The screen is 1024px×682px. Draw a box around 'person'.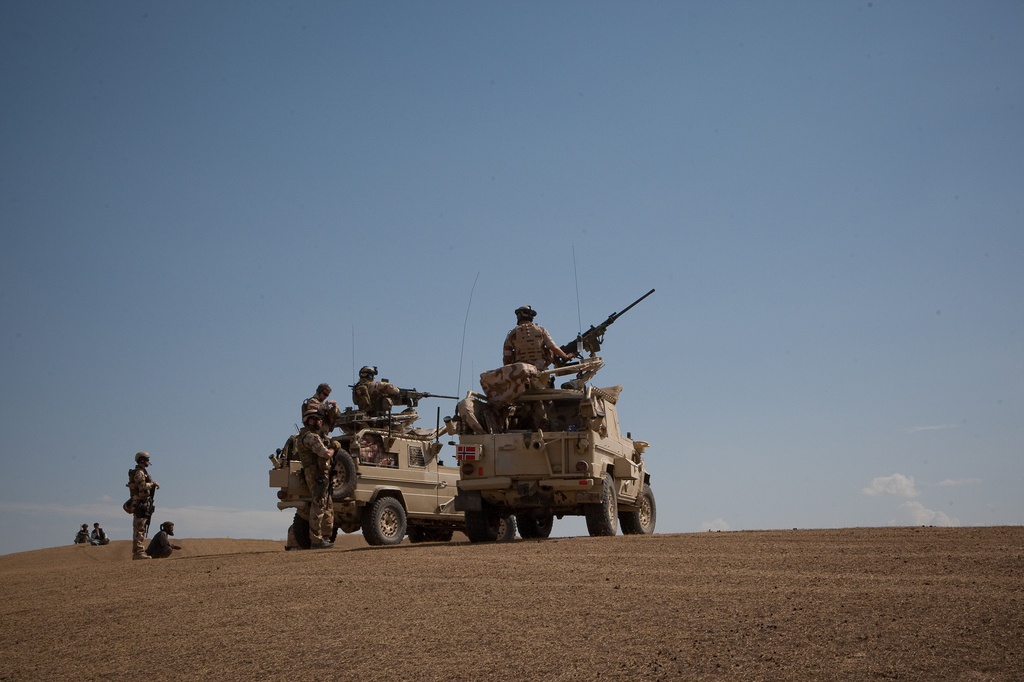
BBox(504, 308, 579, 399).
